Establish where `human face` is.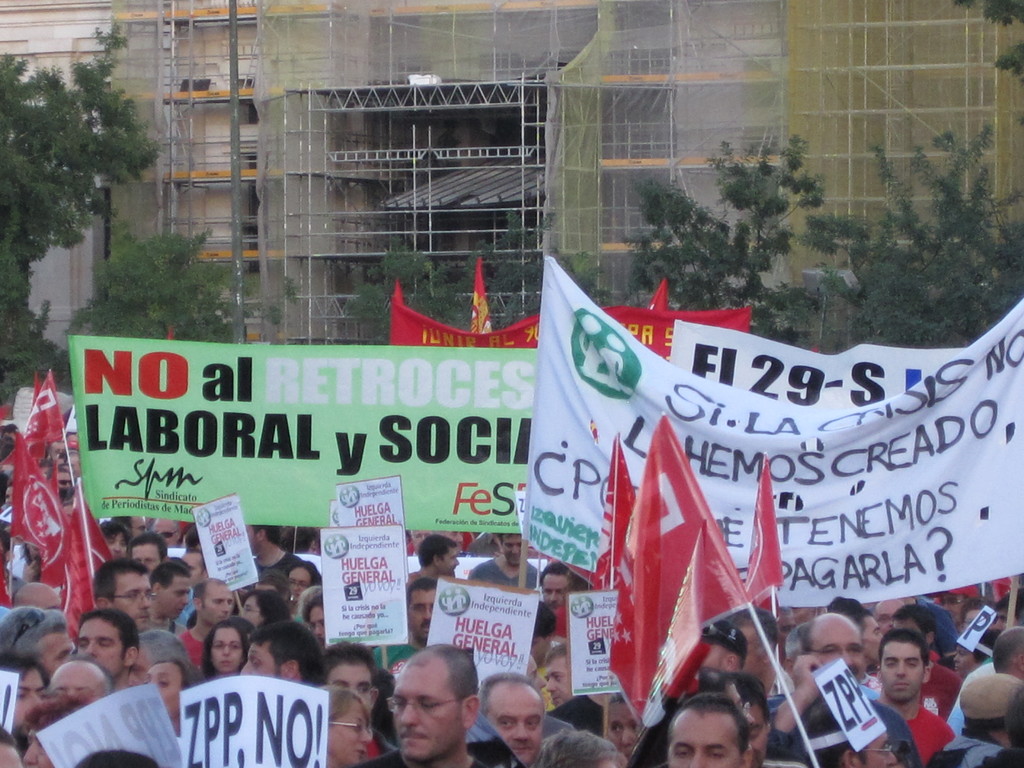
Established at <box>325,662,376,717</box>.
